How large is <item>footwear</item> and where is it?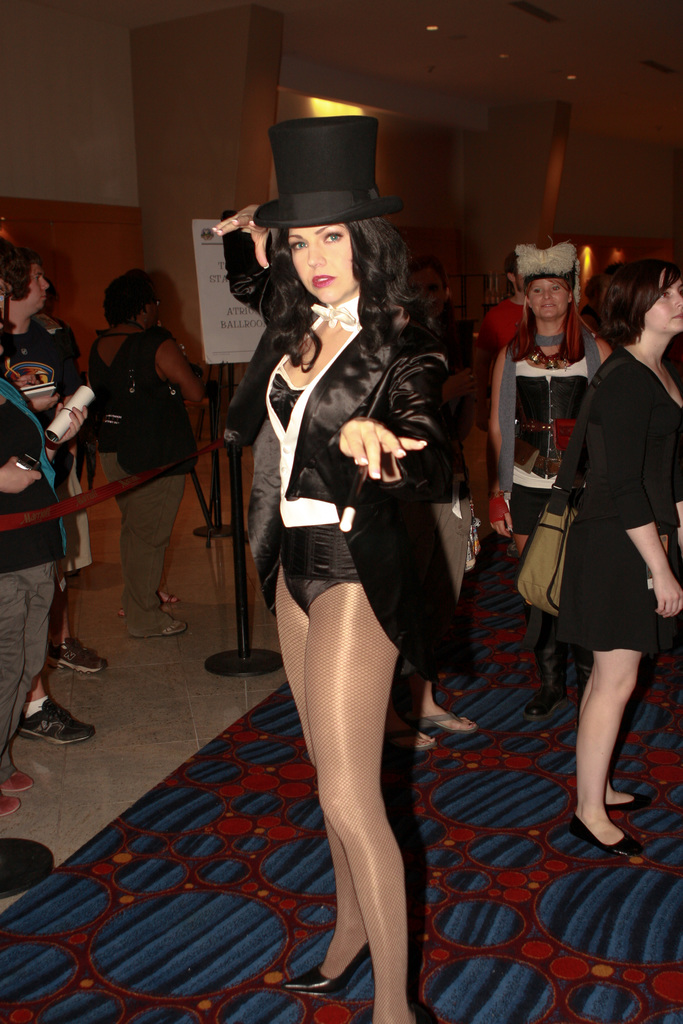
Bounding box: bbox(0, 796, 26, 820).
